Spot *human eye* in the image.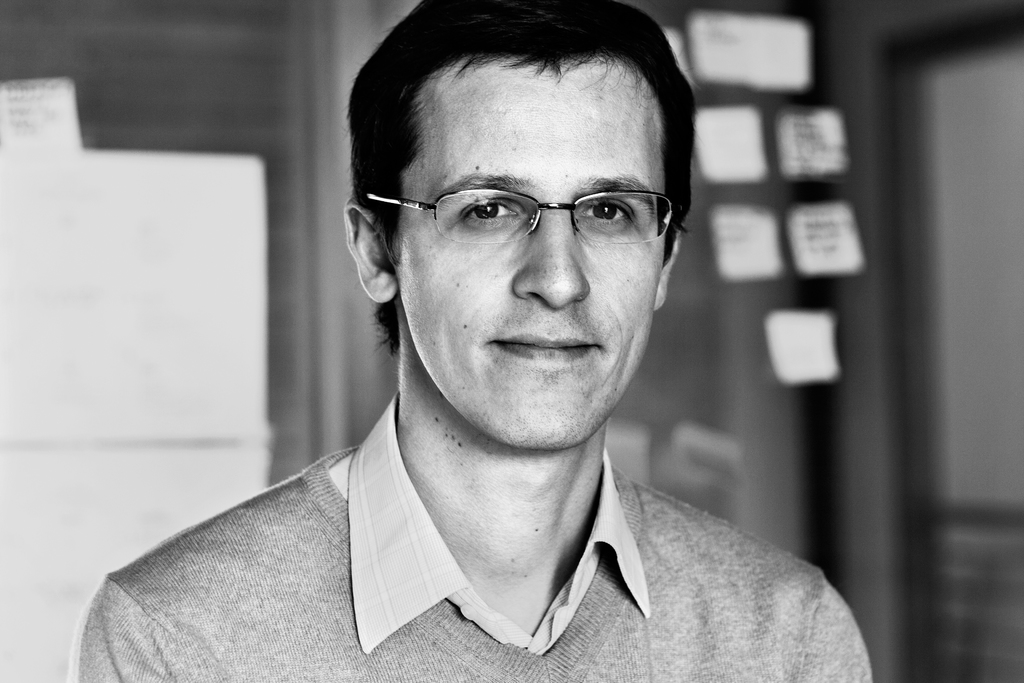
*human eye* found at select_region(576, 192, 639, 230).
